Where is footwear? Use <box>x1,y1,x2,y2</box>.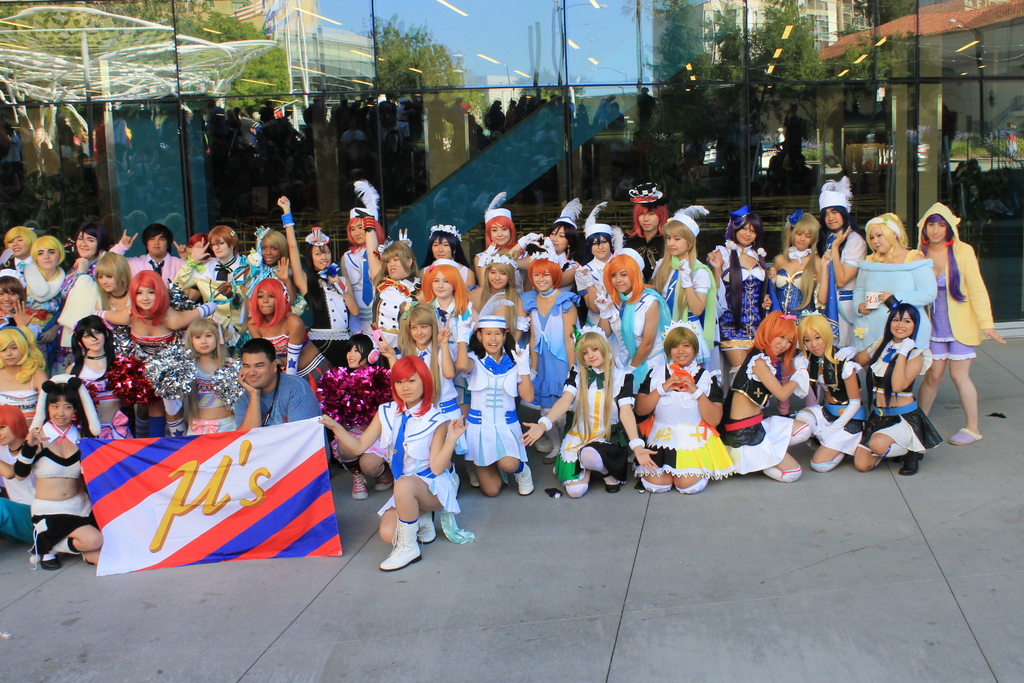
<box>417,507,433,542</box>.
